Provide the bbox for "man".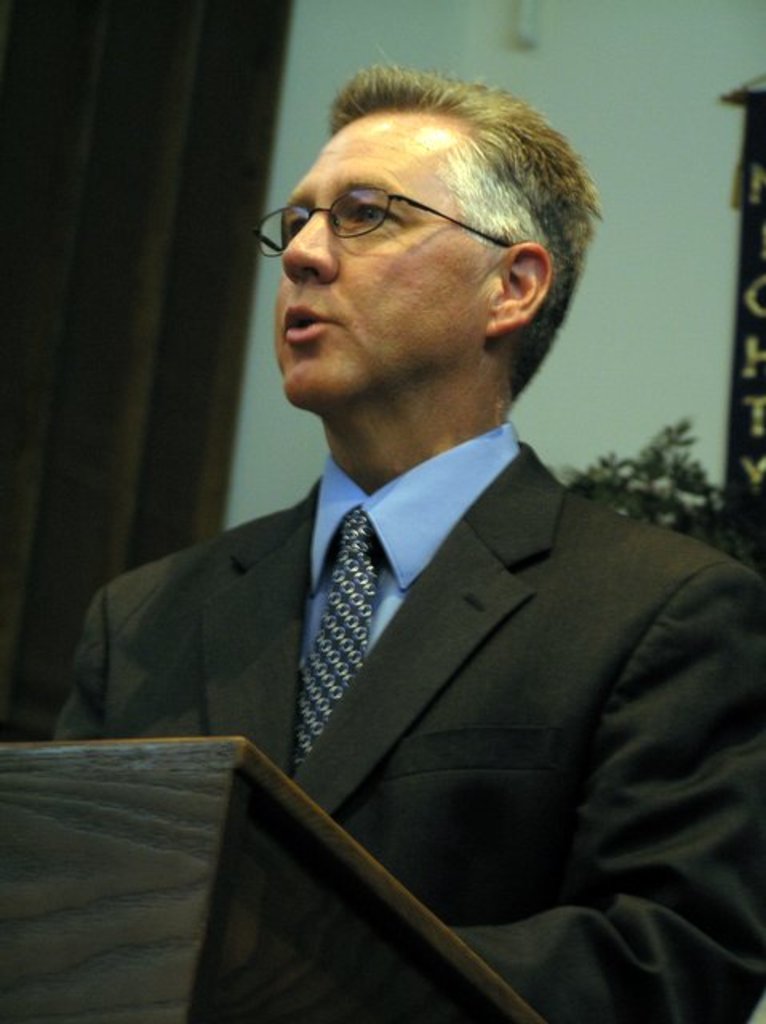
rect(72, 82, 756, 995).
